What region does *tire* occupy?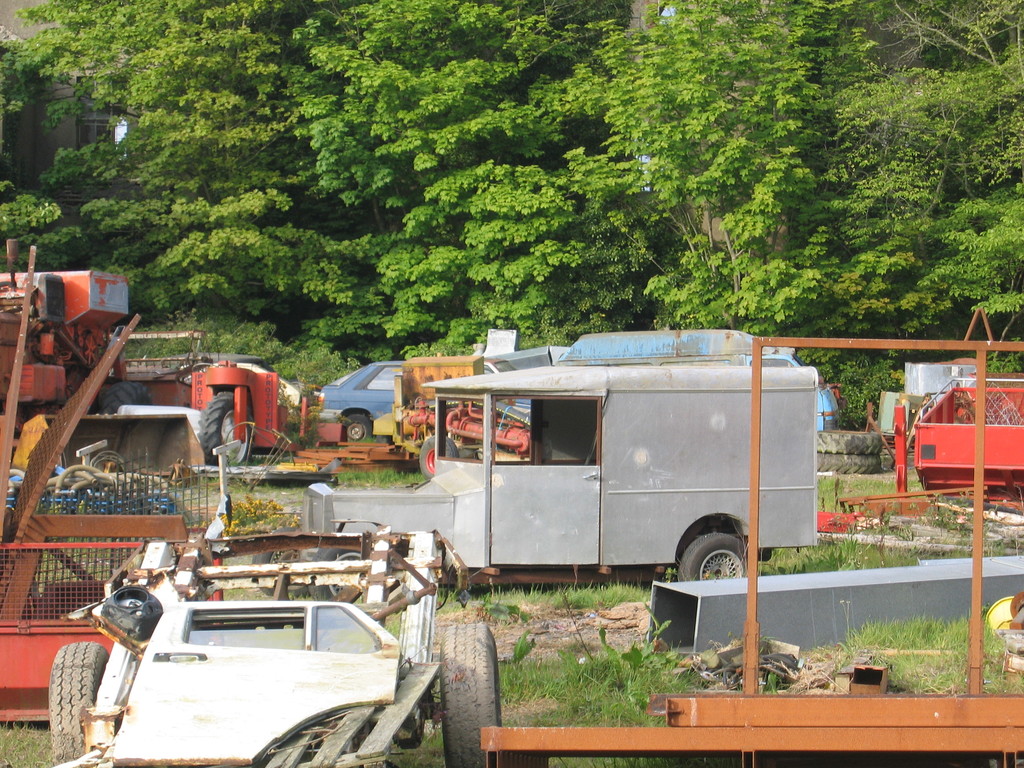
(438, 618, 501, 767).
